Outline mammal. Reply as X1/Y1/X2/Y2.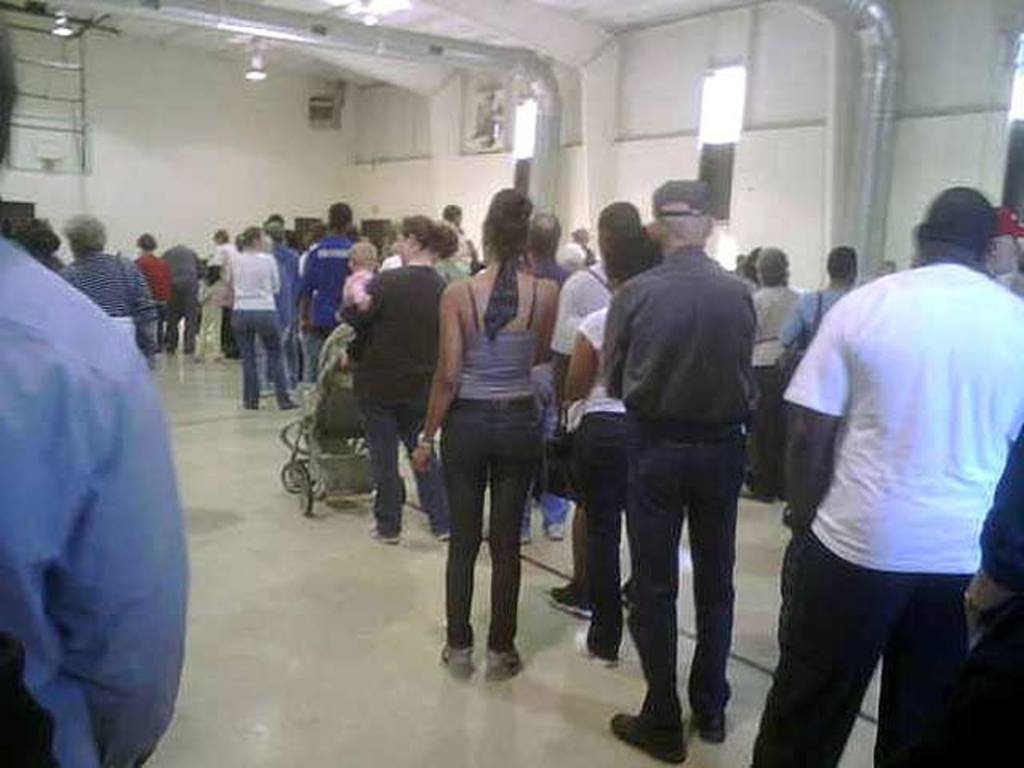
157/240/206/350.
